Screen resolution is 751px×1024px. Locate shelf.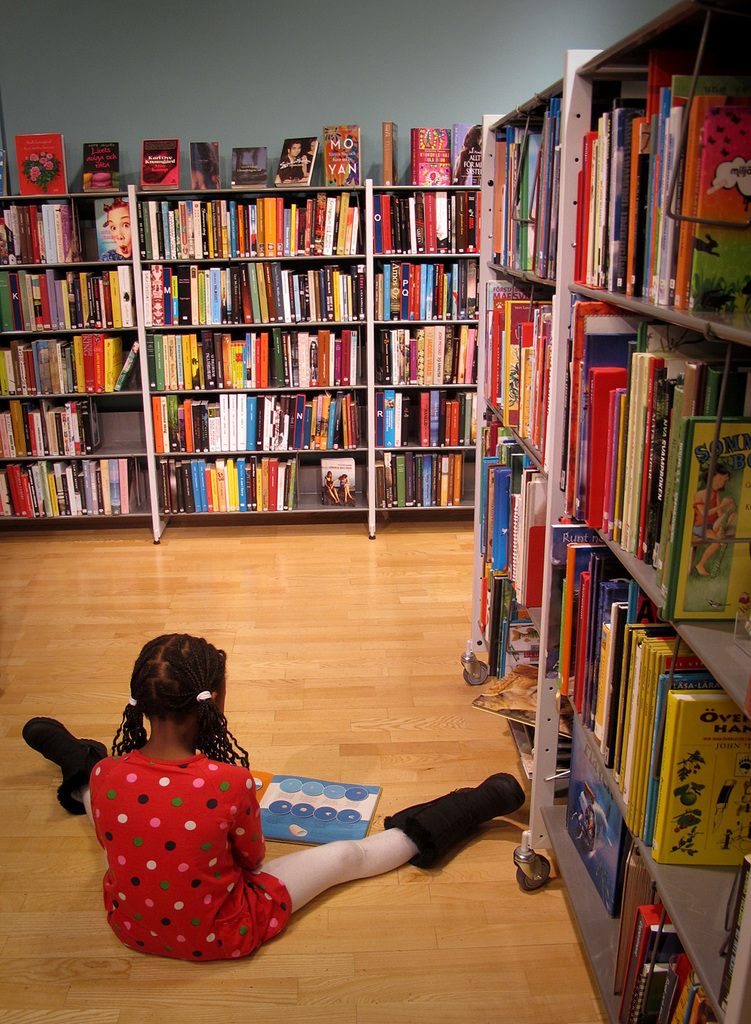
detection(136, 163, 392, 537).
